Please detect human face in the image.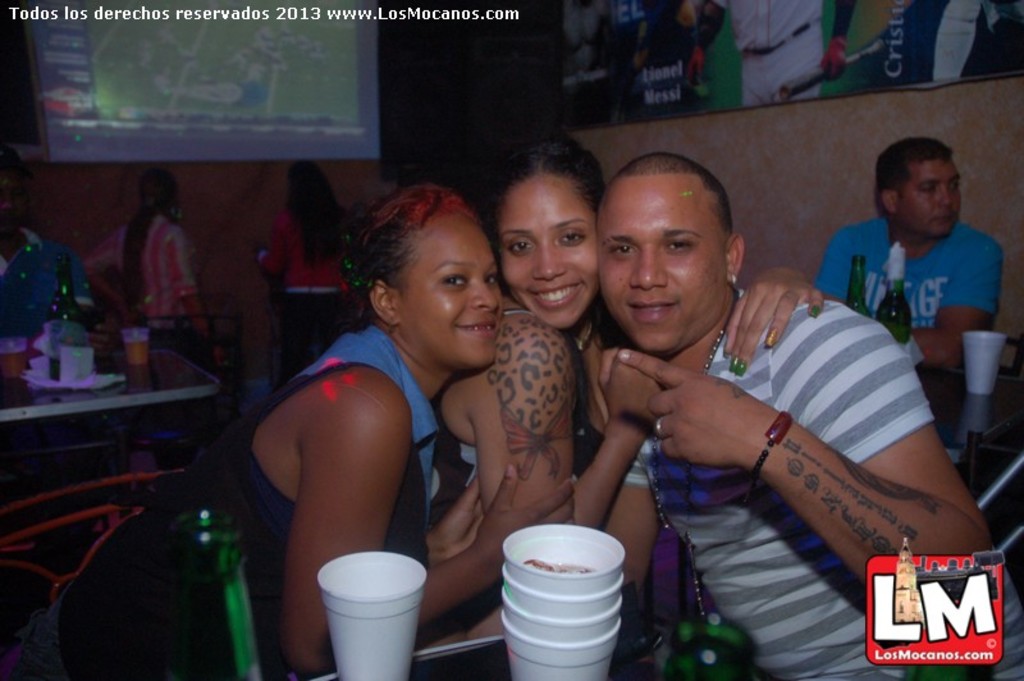
(left=599, top=179, right=728, bottom=348).
